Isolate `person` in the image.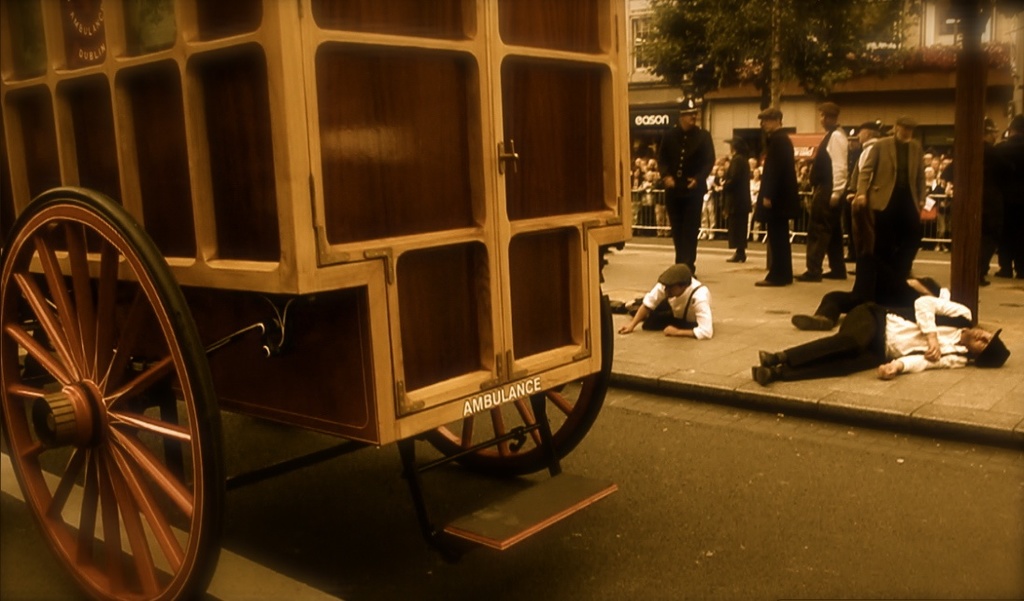
Isolated region: <box>785,267,961,342</box>.
